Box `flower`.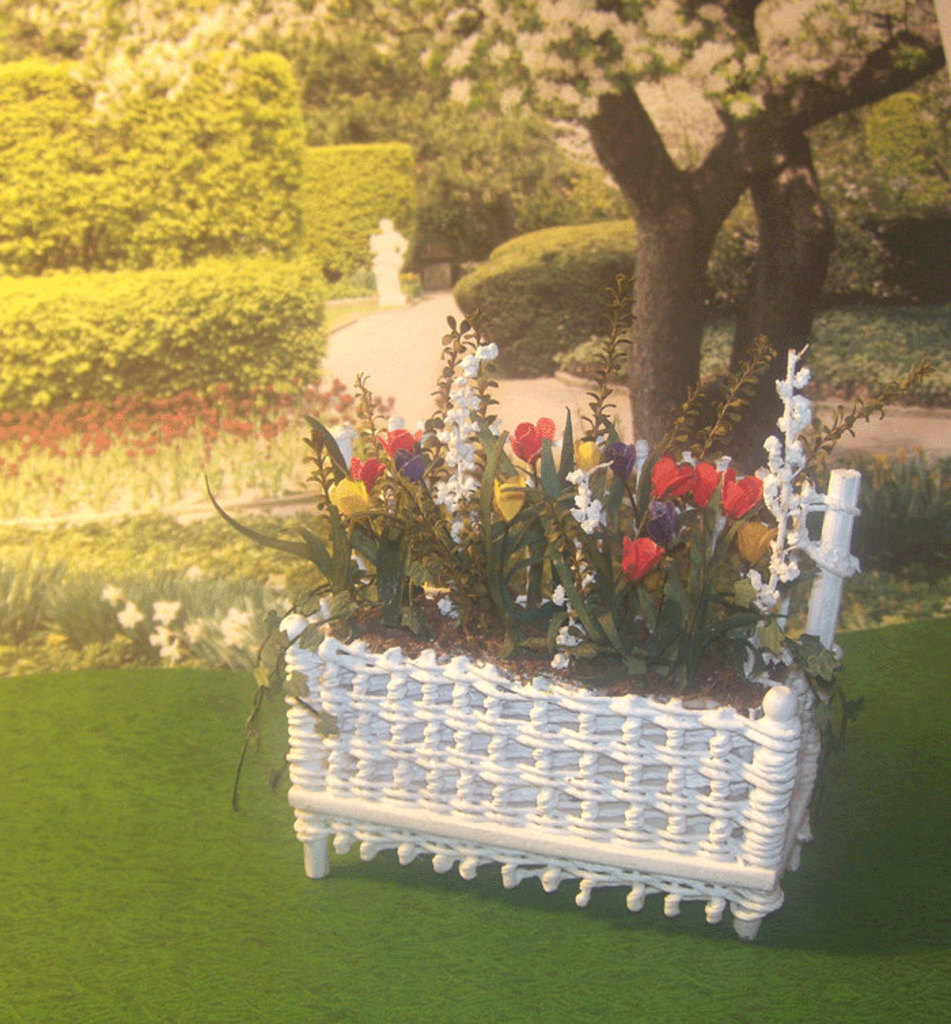
621,535,666,584.
